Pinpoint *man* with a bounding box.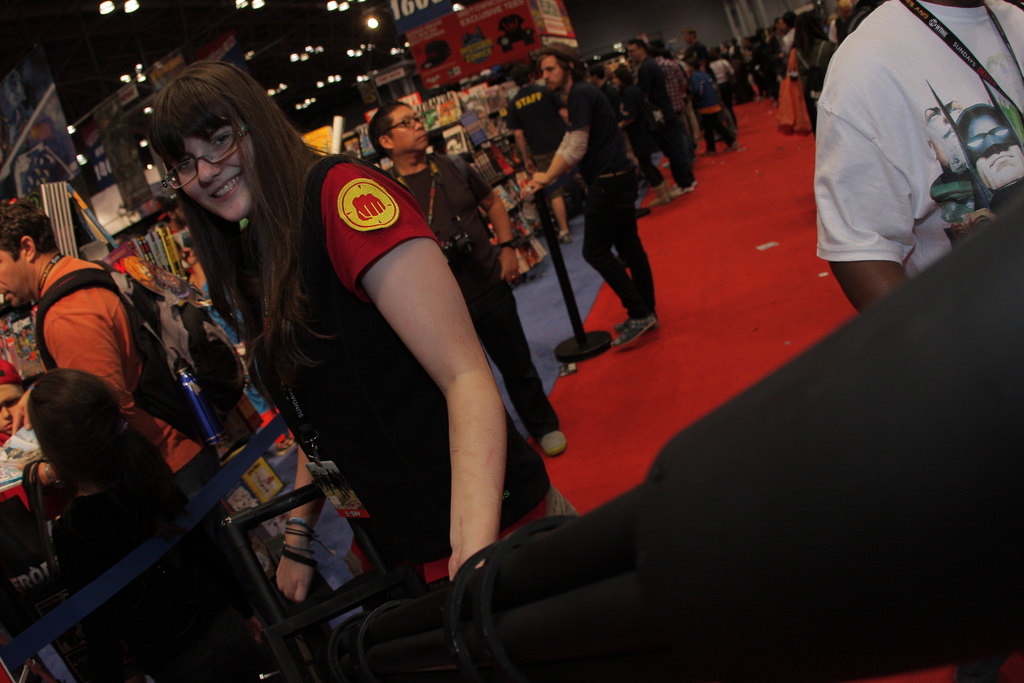
bbox(0, 187, 244, 496).
